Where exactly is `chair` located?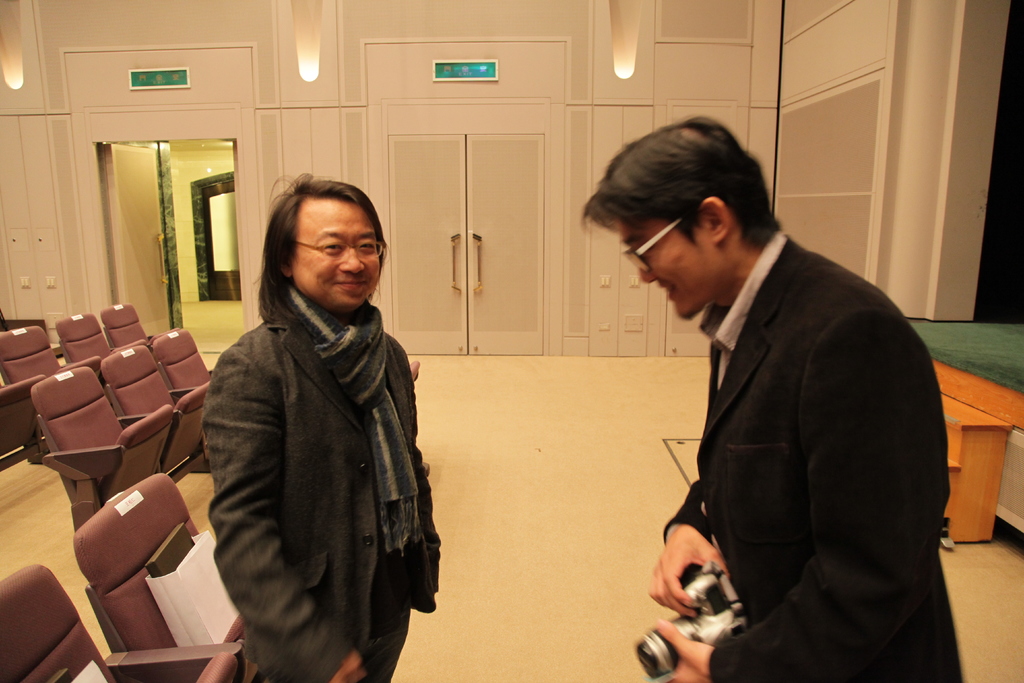
Its bounding box is <region>148, 325, 215, 436</region>.
